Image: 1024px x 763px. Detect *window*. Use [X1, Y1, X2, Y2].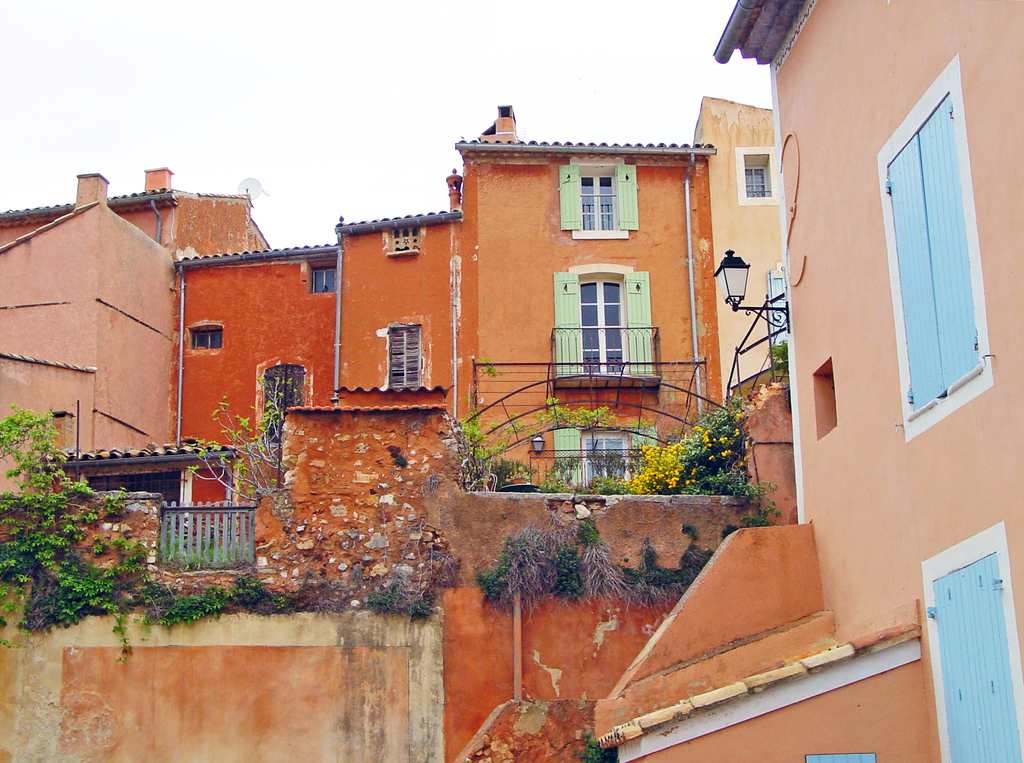
[387, 226, 413, 254].
